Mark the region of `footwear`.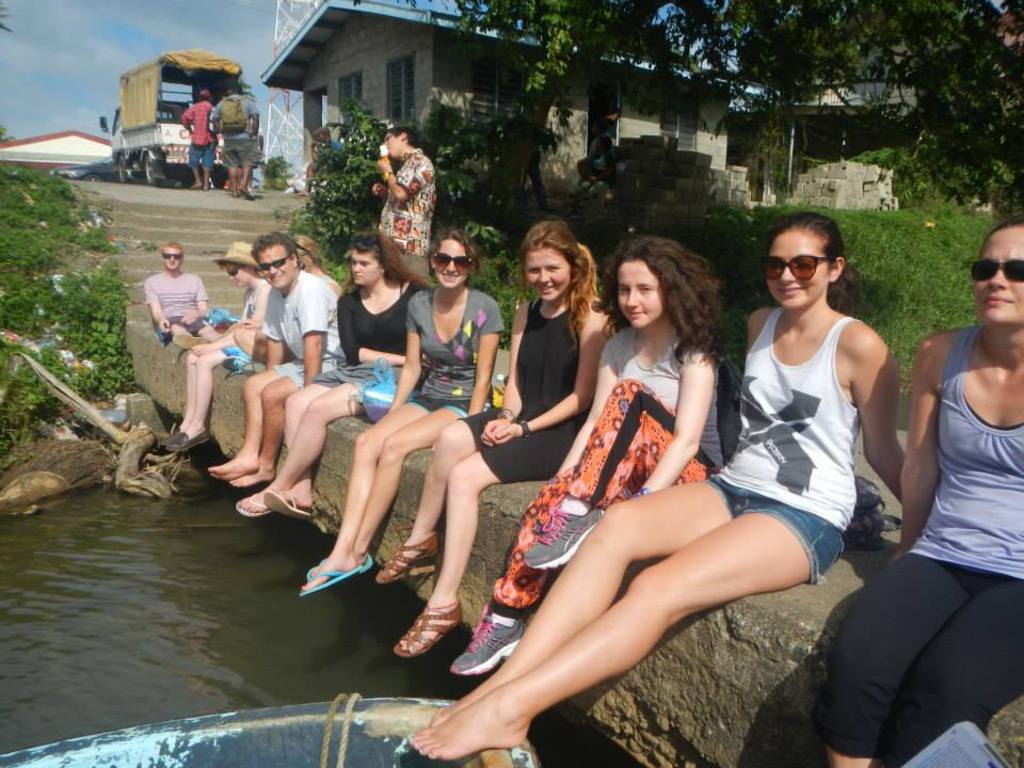
Region: rect(386, 583, 455, 688).
